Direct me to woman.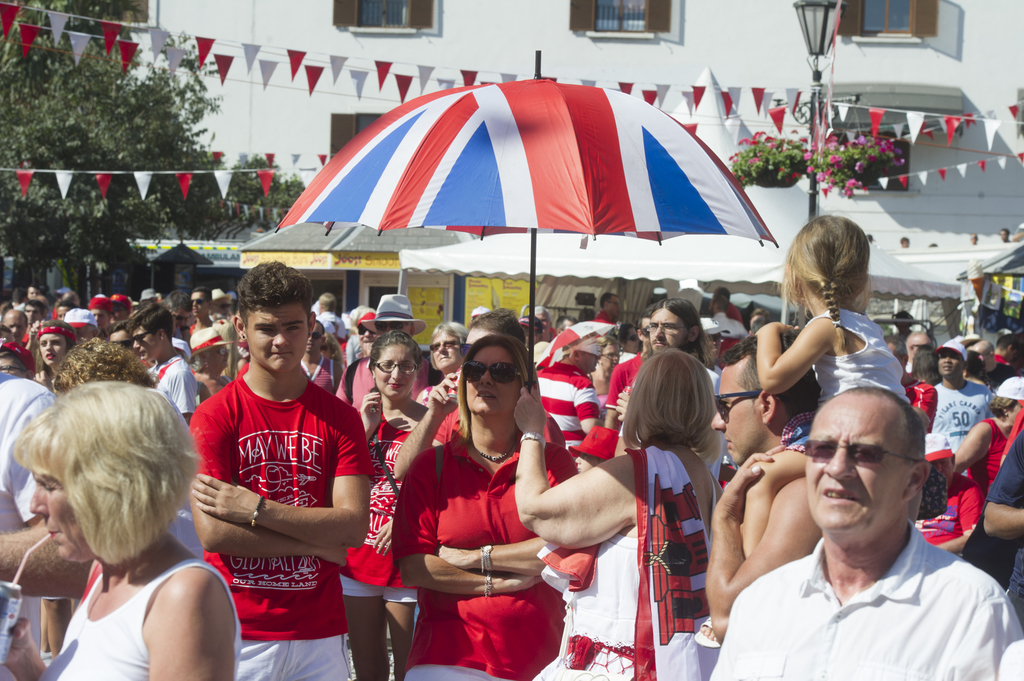
Direction: bbox=[516, 346, 723, 680].
